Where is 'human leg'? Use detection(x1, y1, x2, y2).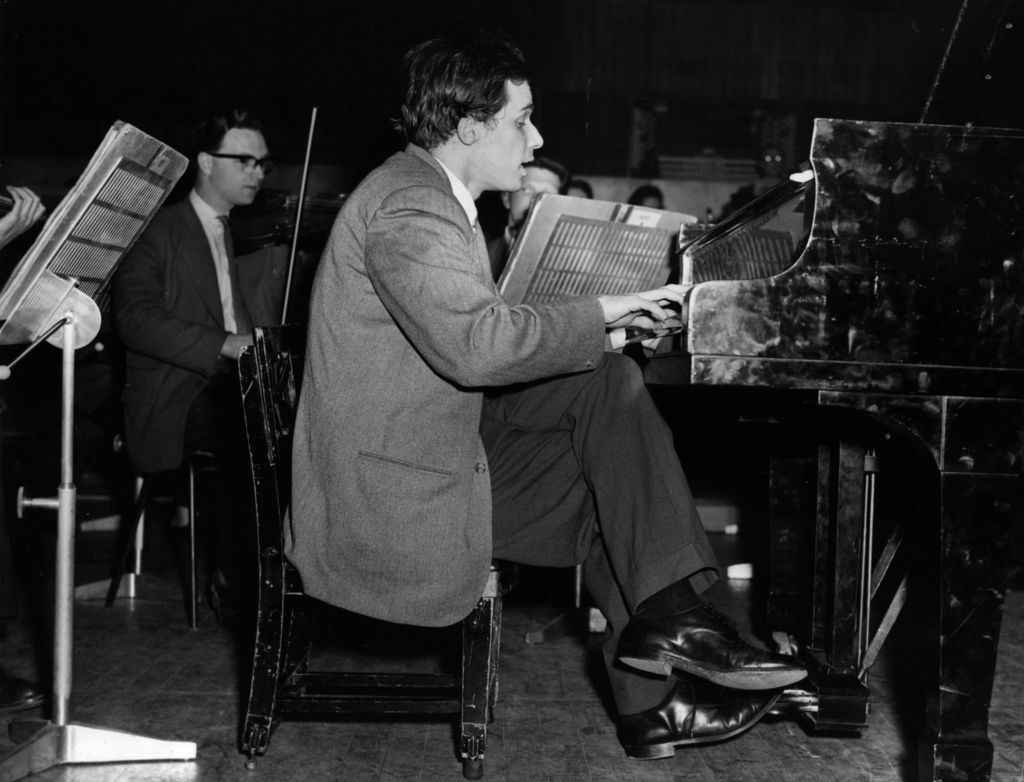
detection(482, 348, 809, 686).
